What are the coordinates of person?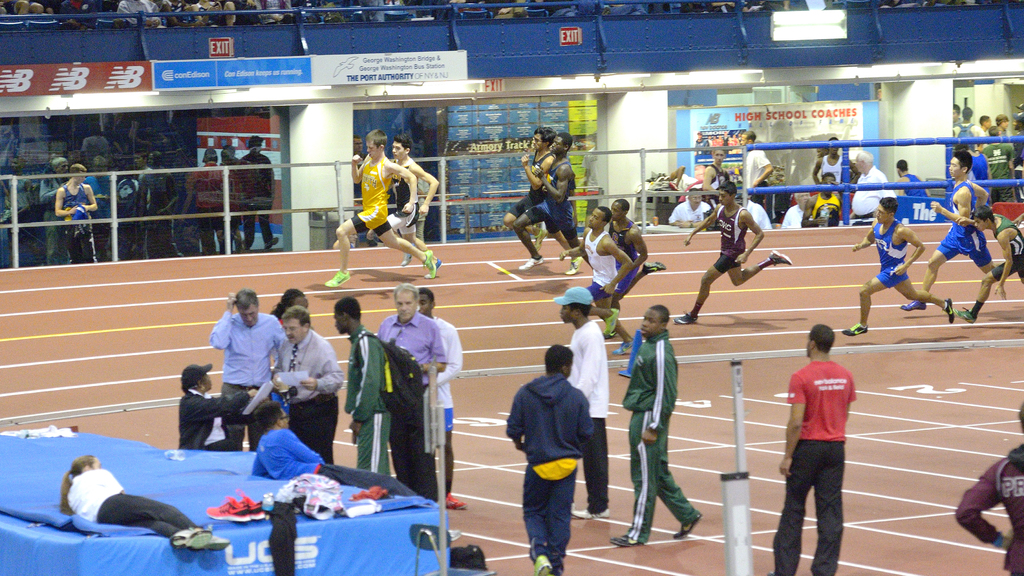
376 289 444 426.
